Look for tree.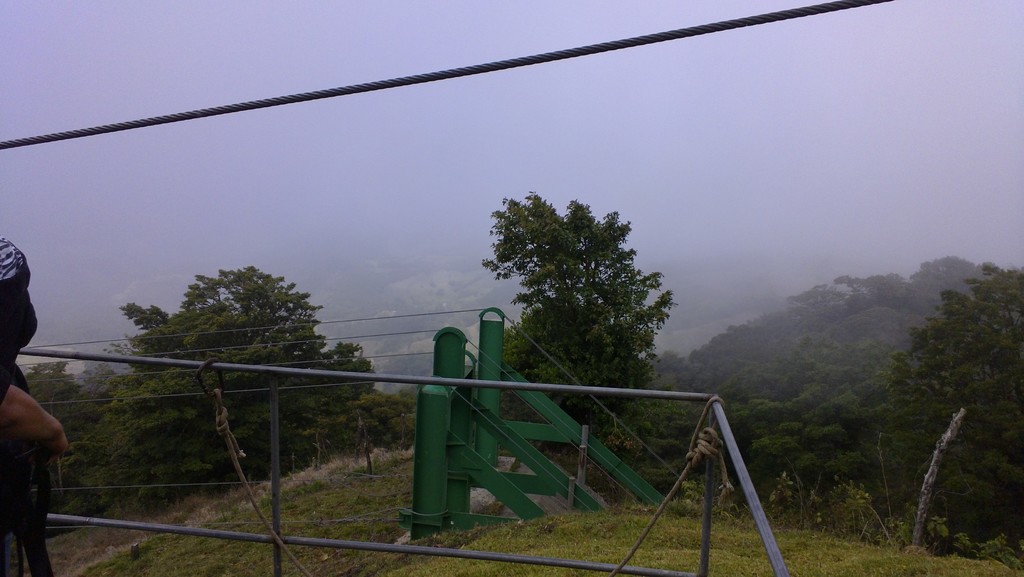
Found: [left=721, top=325, right=899, bottom=499].
